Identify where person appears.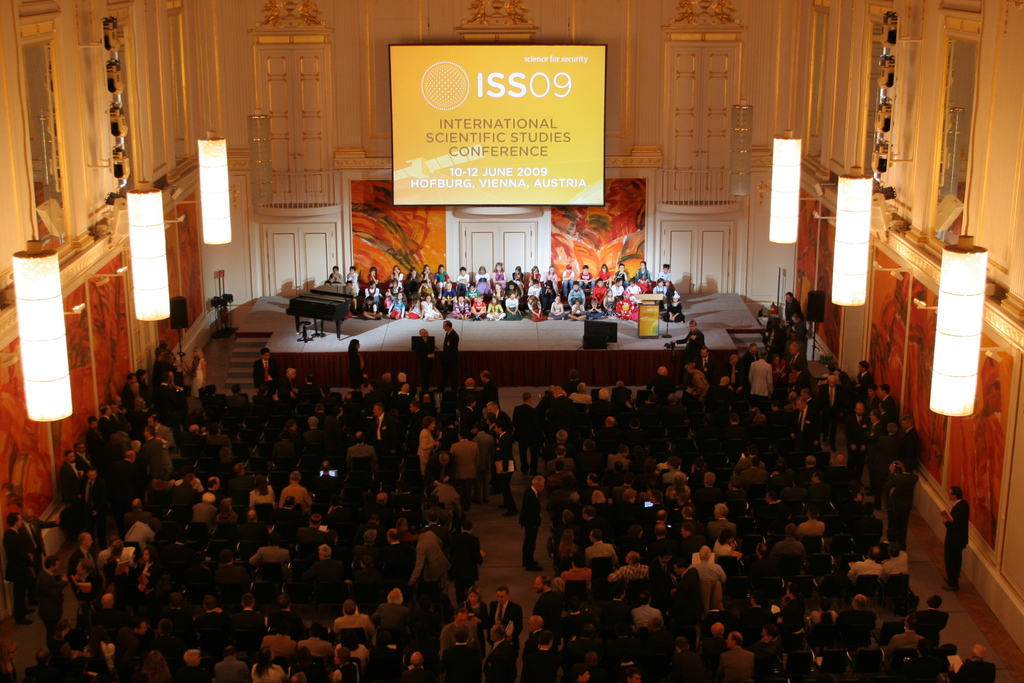
Appears at pyautogui.locateOnScreen(440, 320, 459, 384).
